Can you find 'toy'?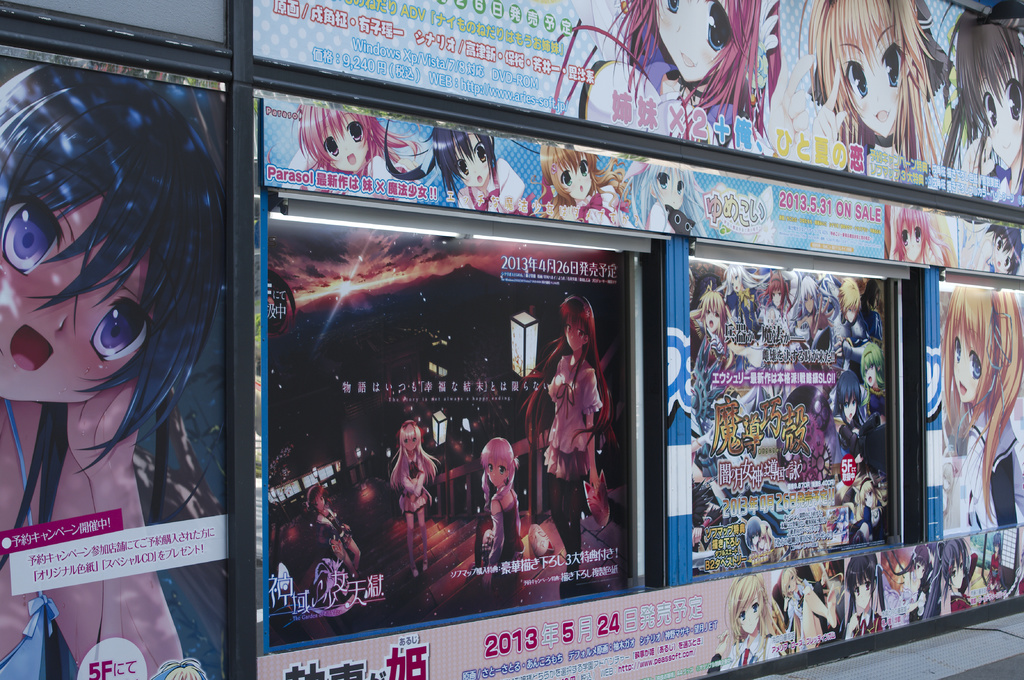
Yes, bounding box: (528,296,608,583).
